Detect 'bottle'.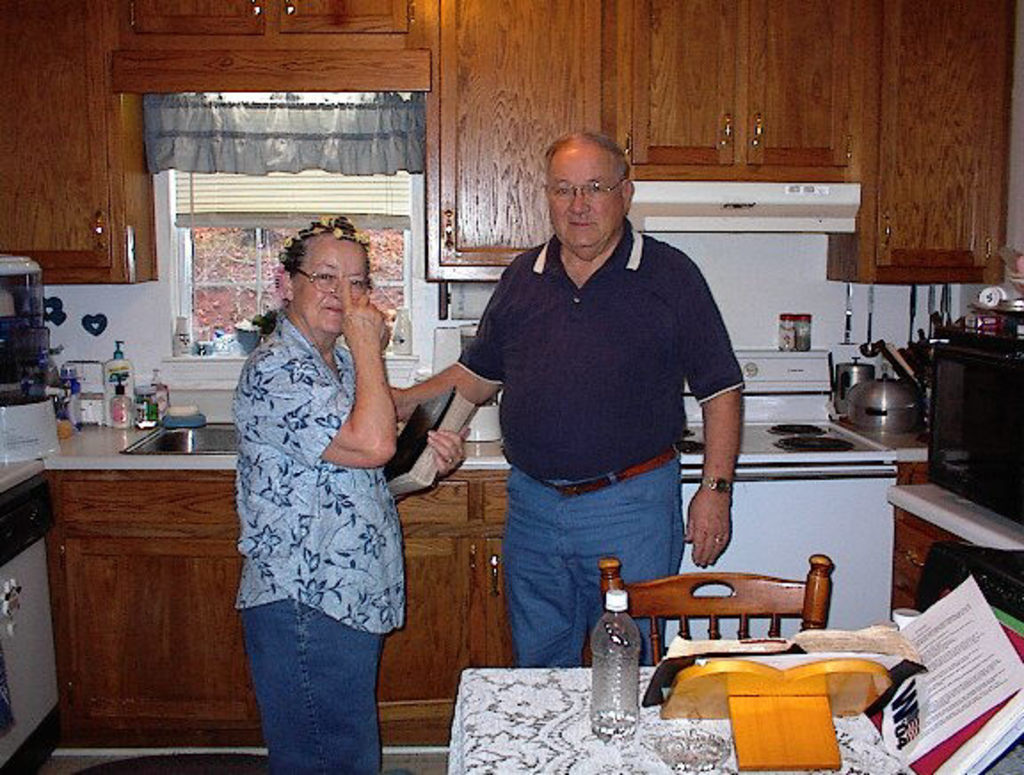
Detected at <region>772, 306, 818, 352</region>.
